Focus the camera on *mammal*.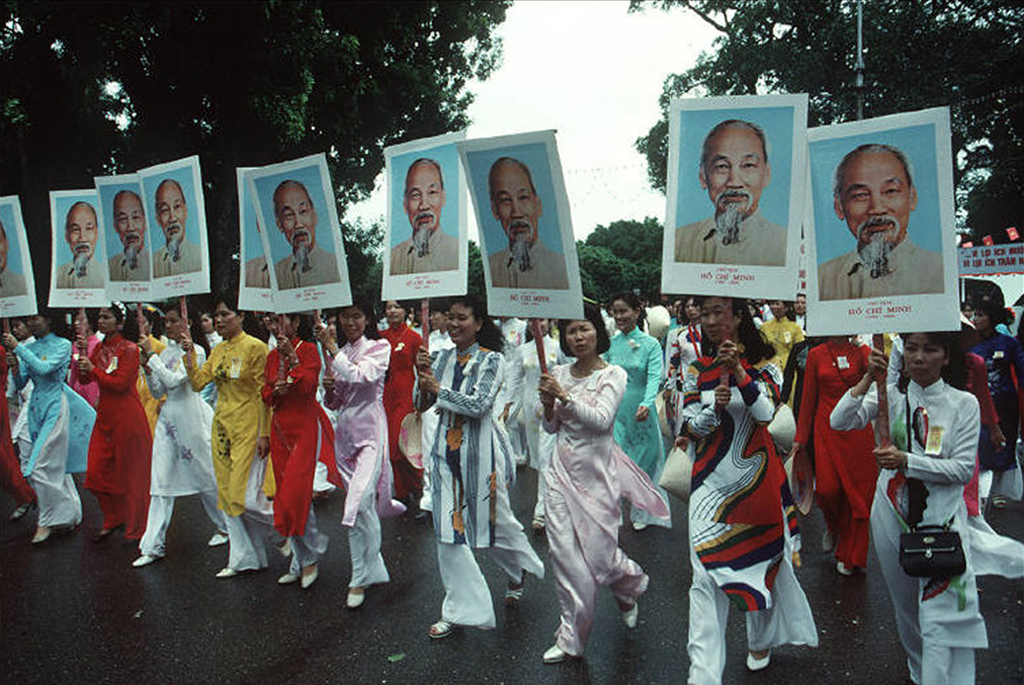
Focus region: 816:144:945:298.
